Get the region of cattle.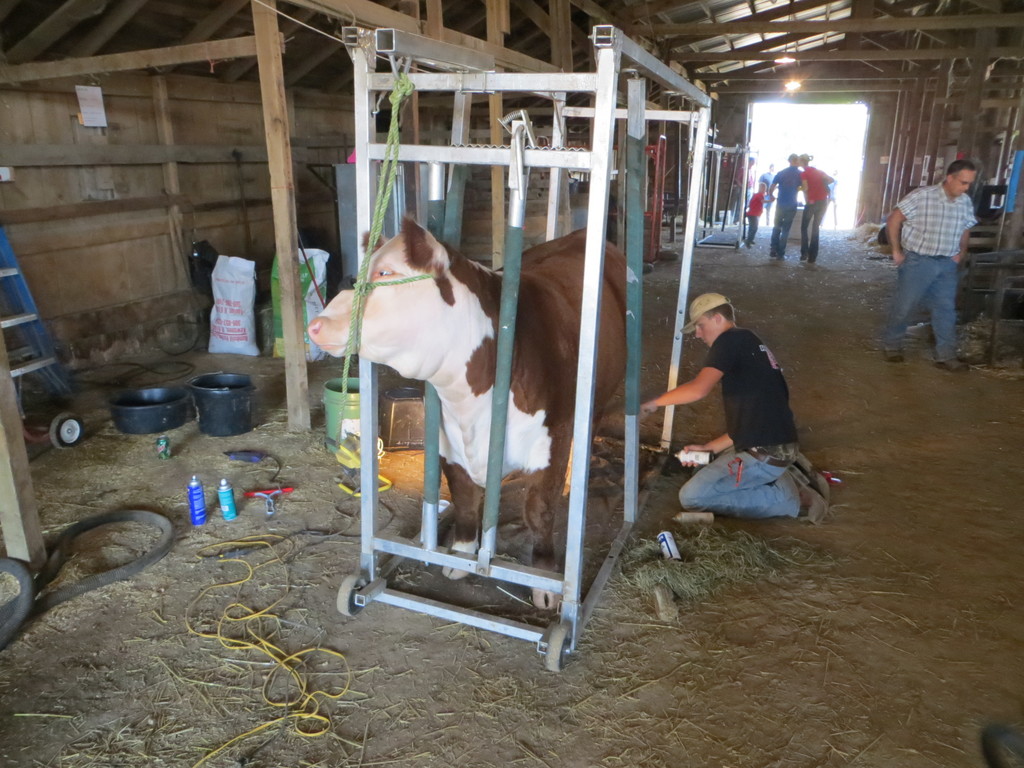
307,179,633,643.
